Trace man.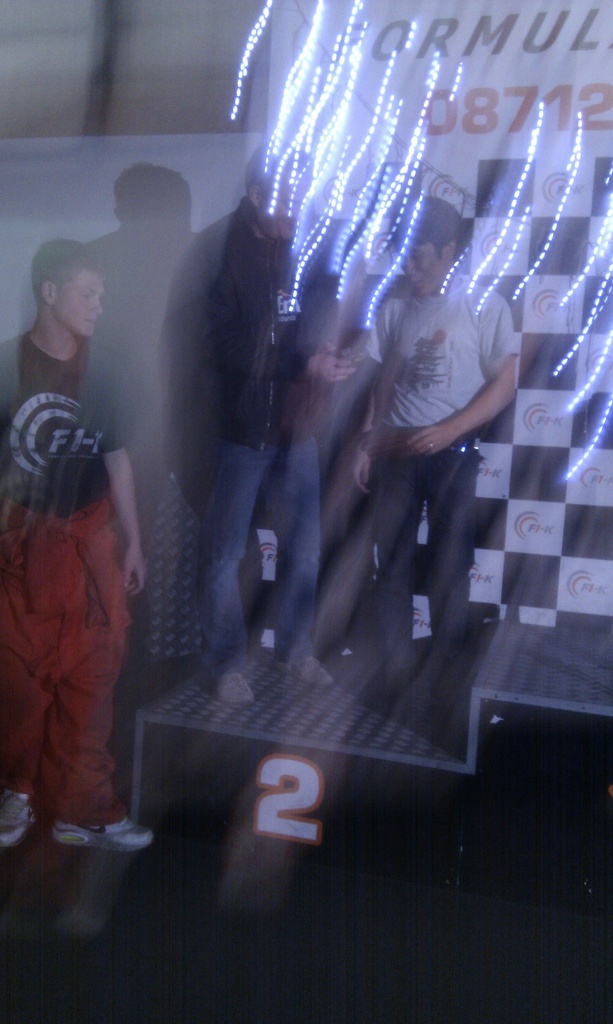
Traced to 202:143:359:708.
